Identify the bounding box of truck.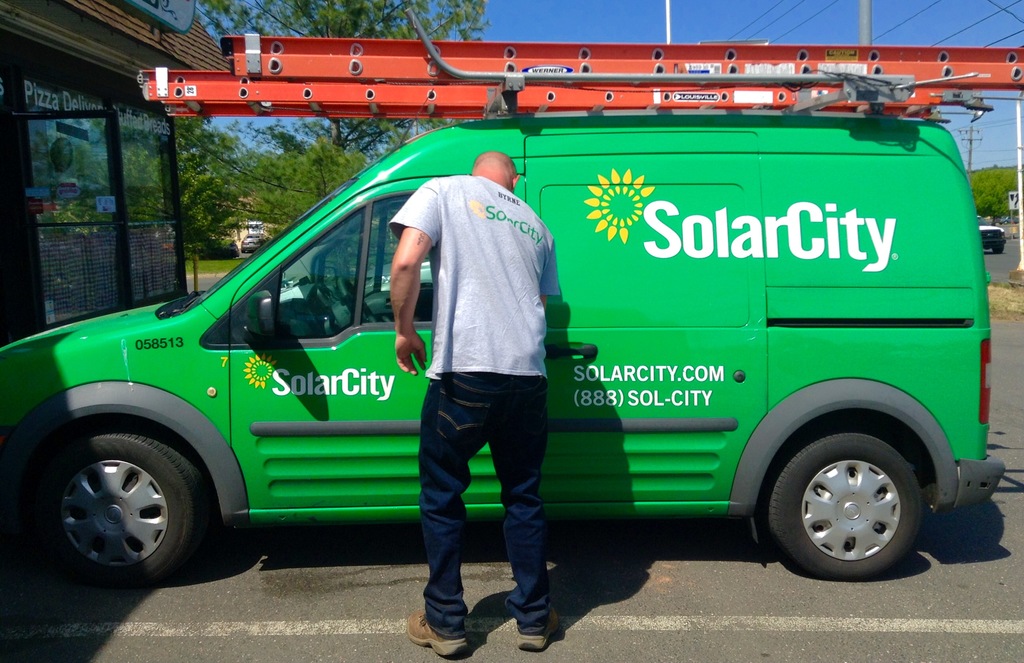
select_region(409, 64, 1005, 593).
